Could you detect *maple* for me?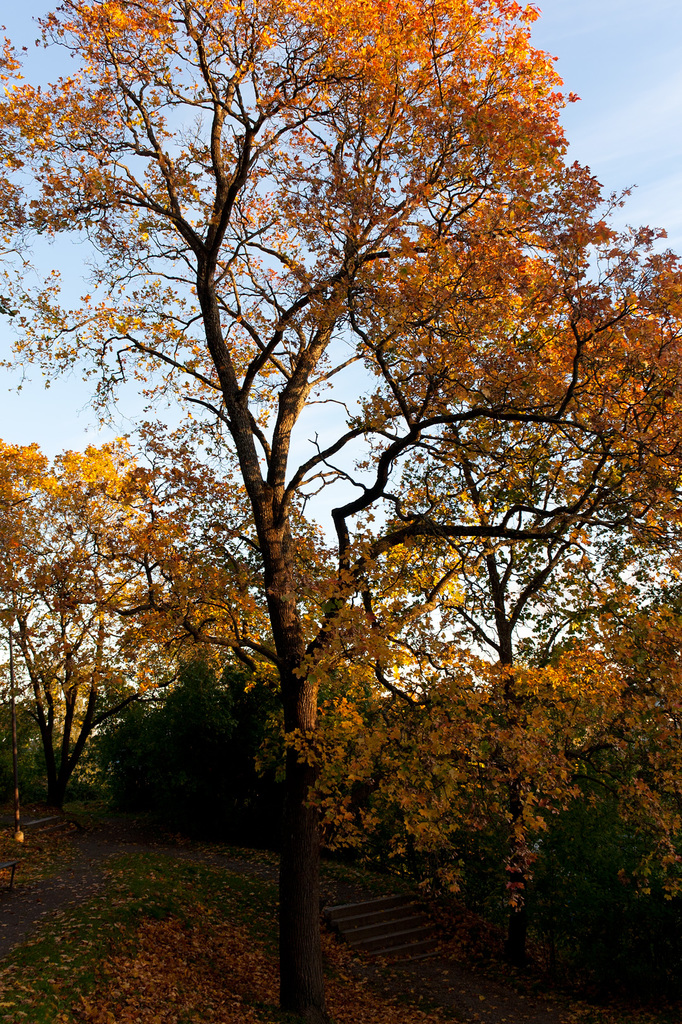
Detection result: locate(313, 635, 586, 974).
